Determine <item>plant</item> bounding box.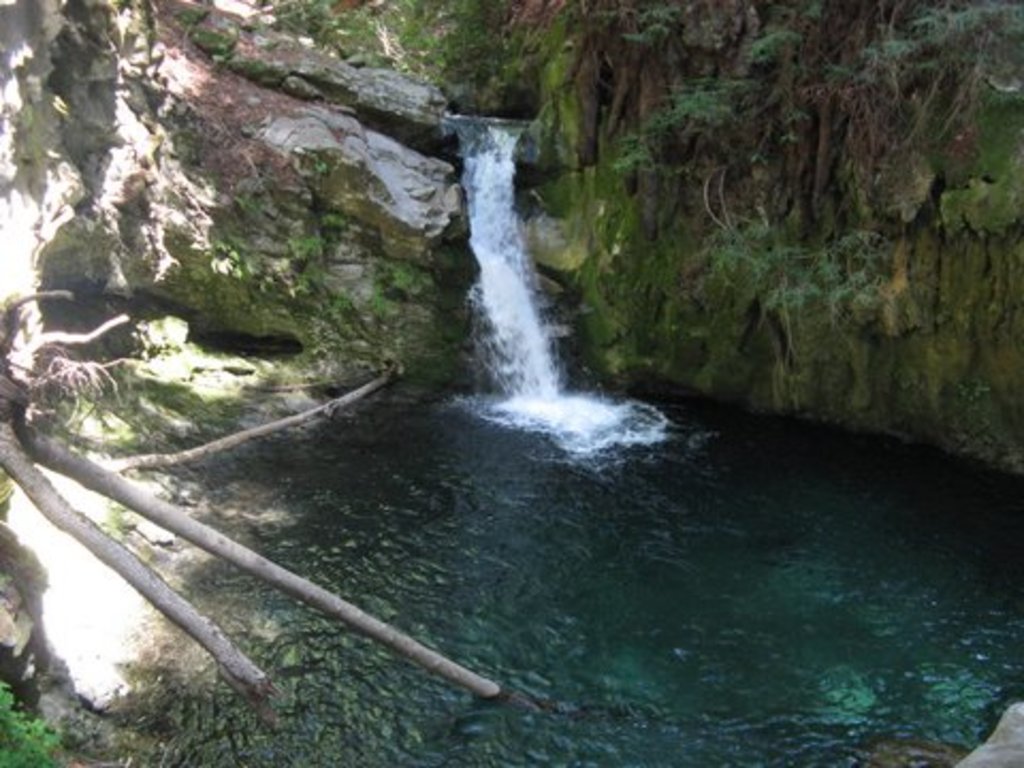
Determined: l=602, t=66, r=751, b=177.
